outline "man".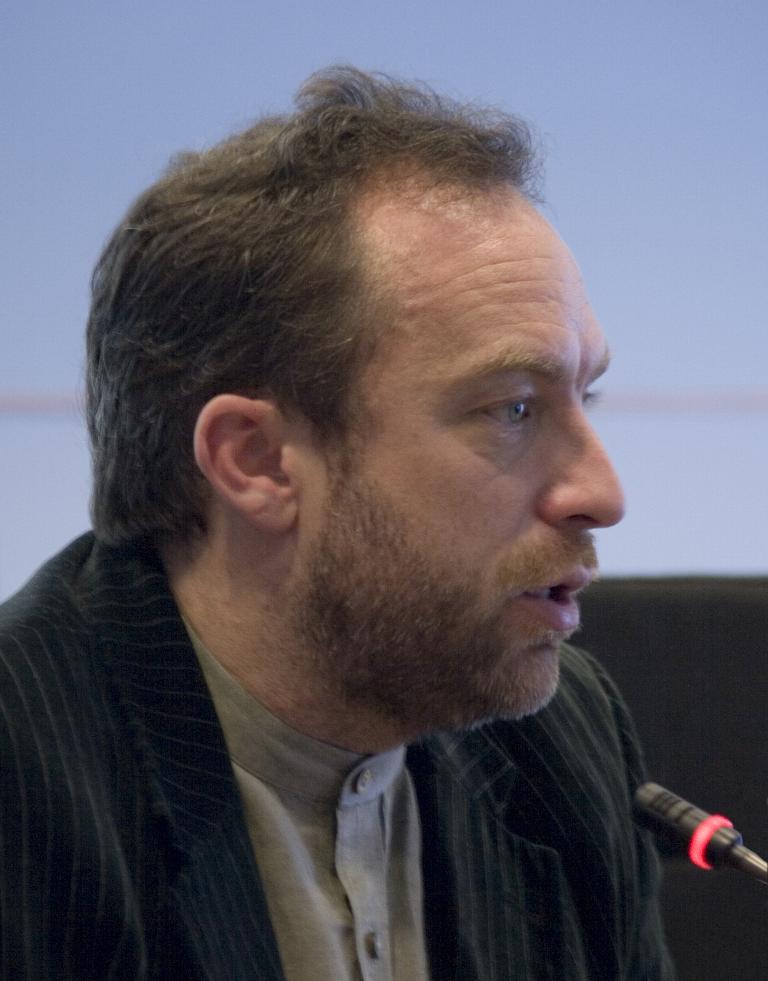
Outline: [left=0, top=56, right=693, bottom=980].
